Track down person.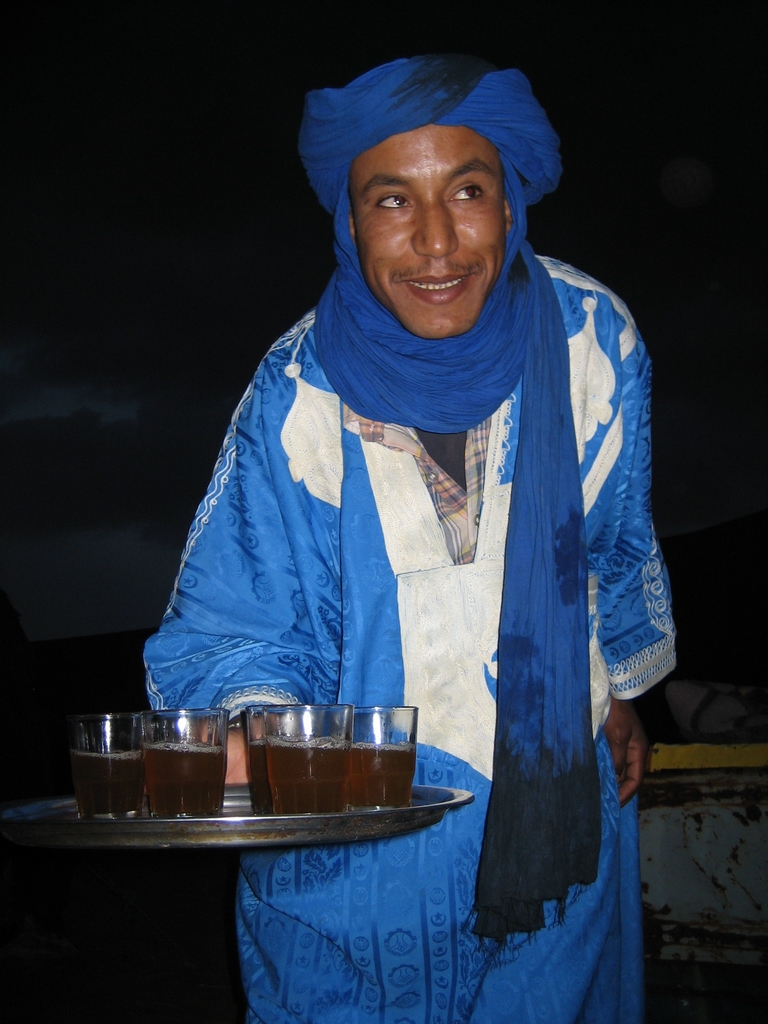
Tracked to {"x1": 157, "y1": 39, "x2": 682, "y2": 929}.
